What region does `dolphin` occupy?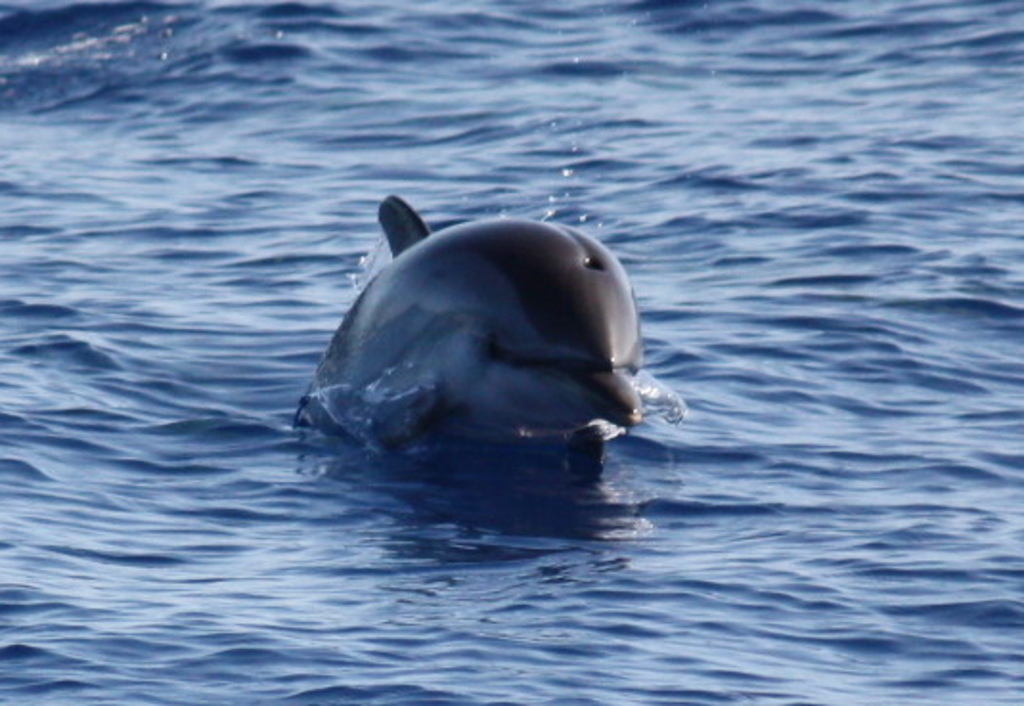
(left=297, top=191, right=649, bottom=478).
